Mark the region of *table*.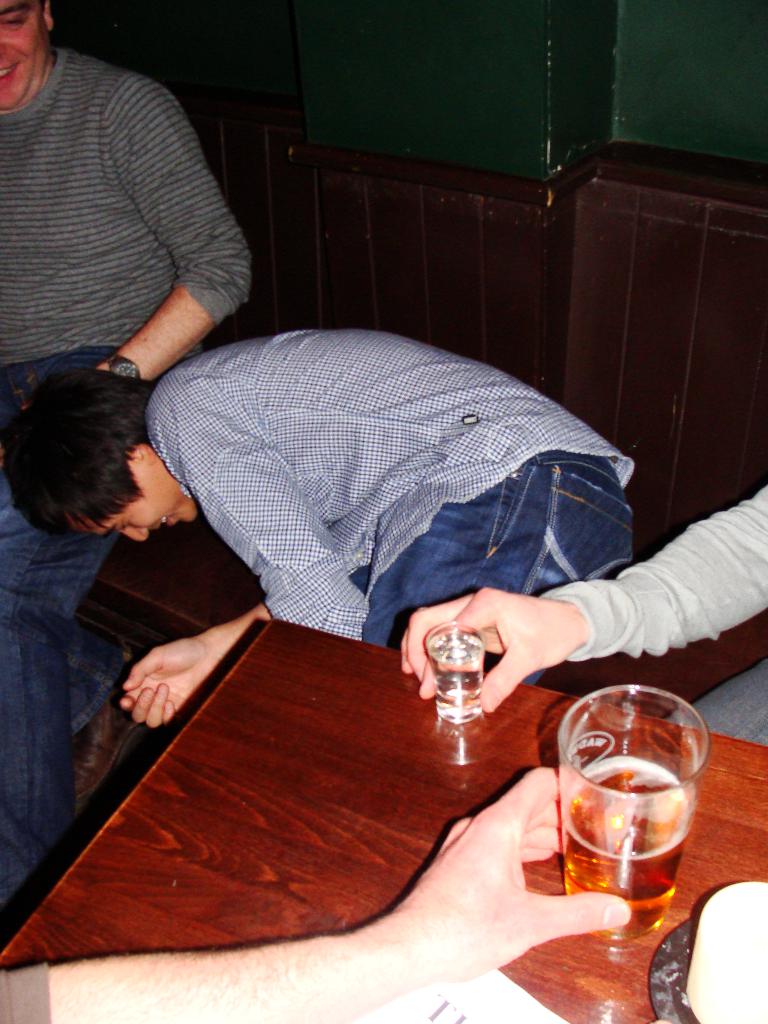
Region: left=0, top=616, right=767, bottom=1023.
